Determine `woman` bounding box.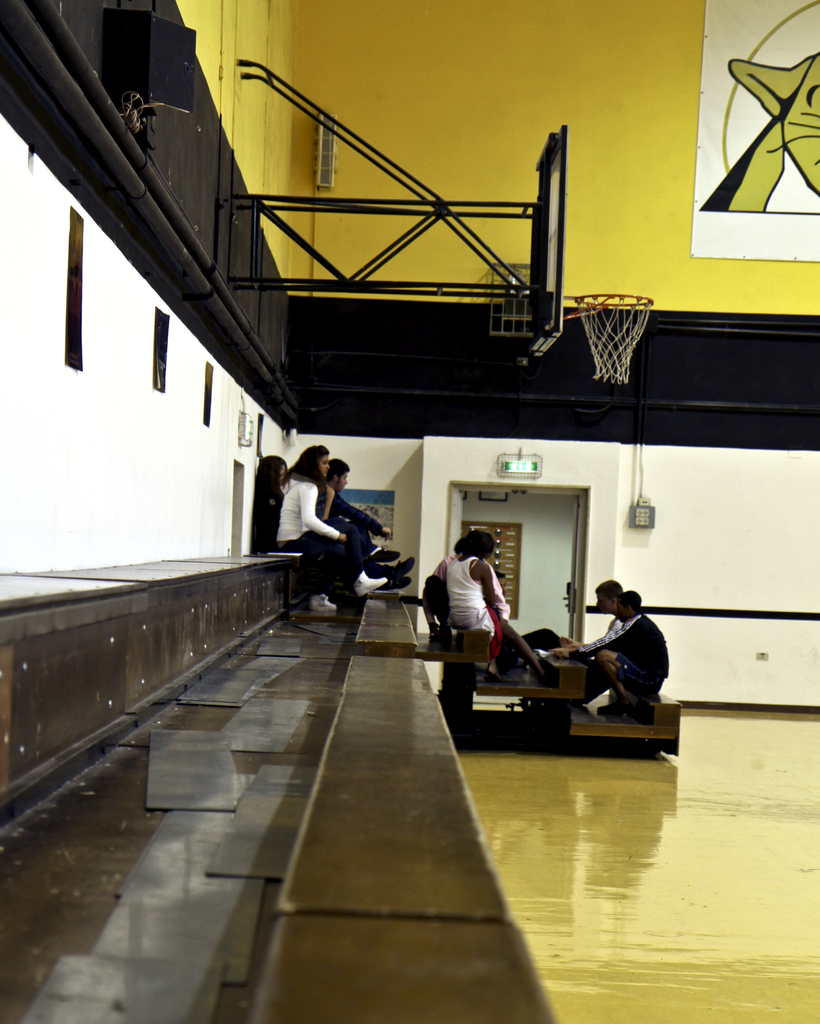
Determined: box(278, 441, 393, 613).
